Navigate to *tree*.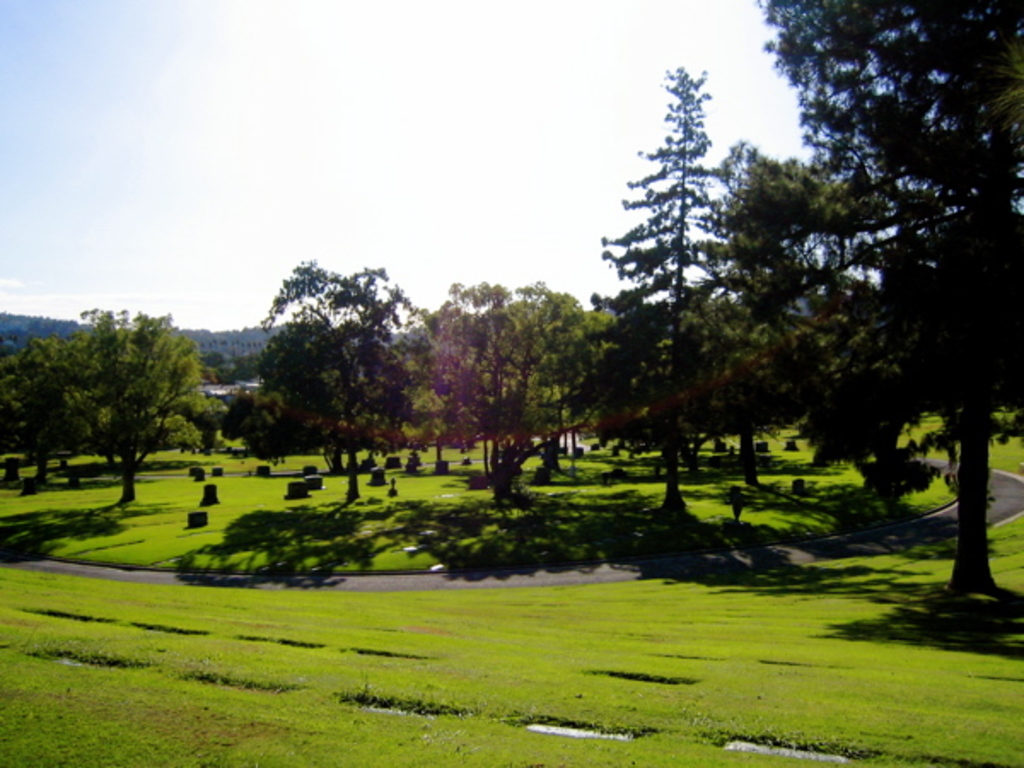
Navigation target: [left=577, top=65, right=748, bottom=505].
